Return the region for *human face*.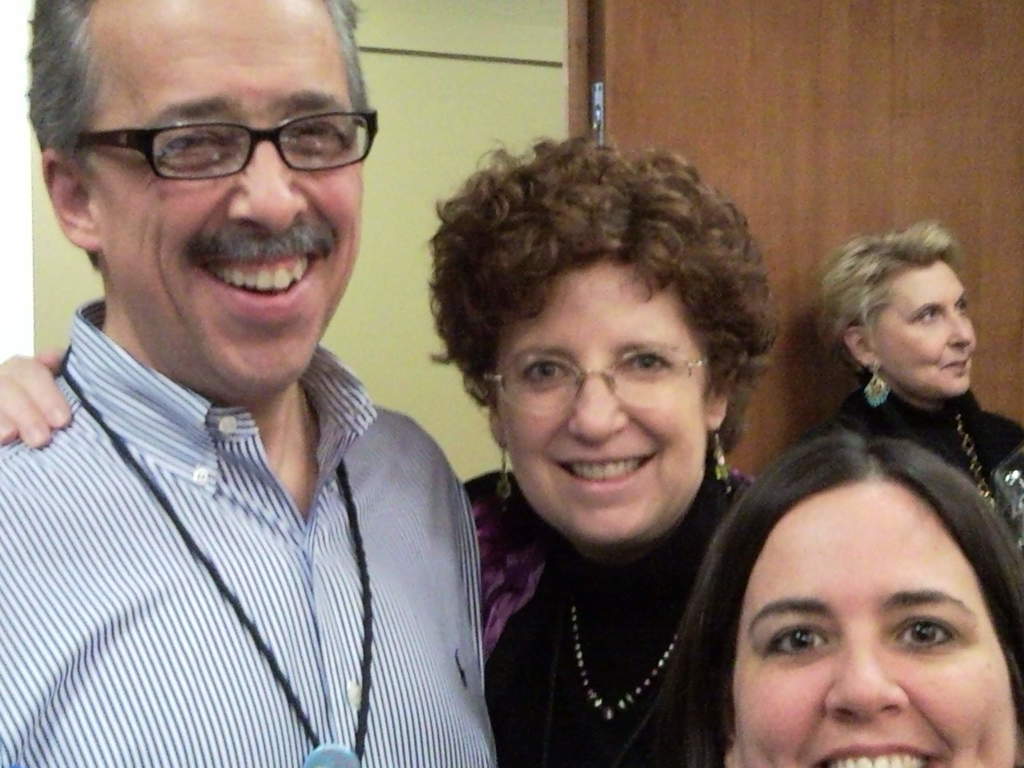
[x1=729, y1=481, x2=1019, y2=767].
